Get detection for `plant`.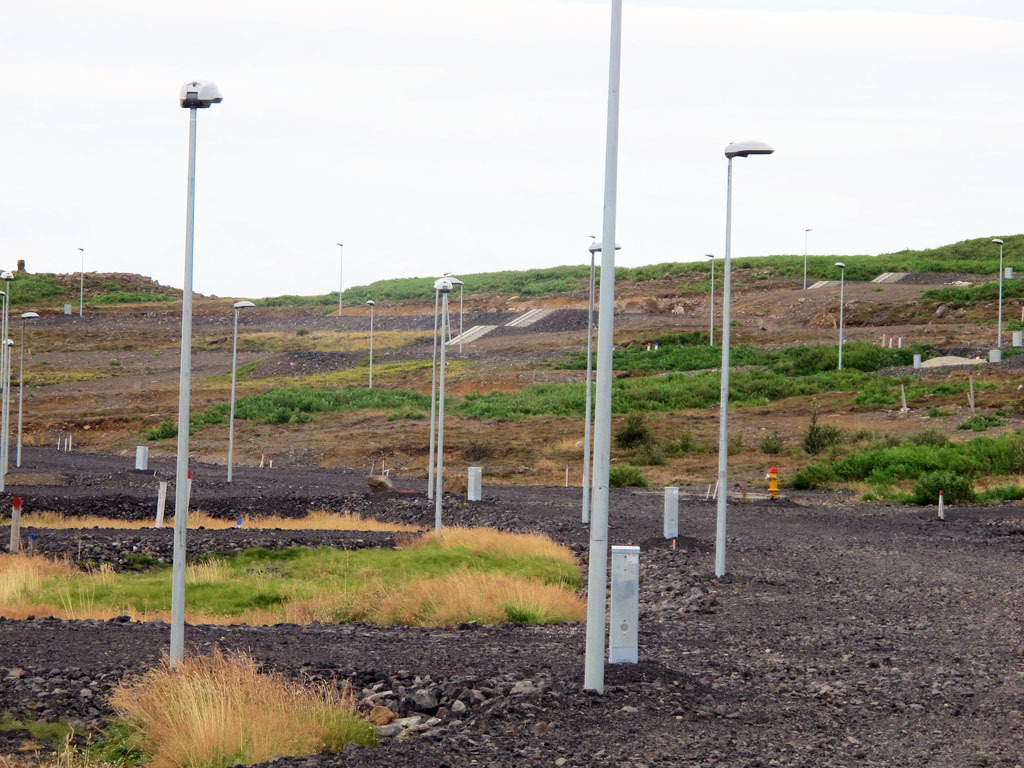
Detection: {"left": 631, "top": 438, "right": 674, "bottom": 461}.
